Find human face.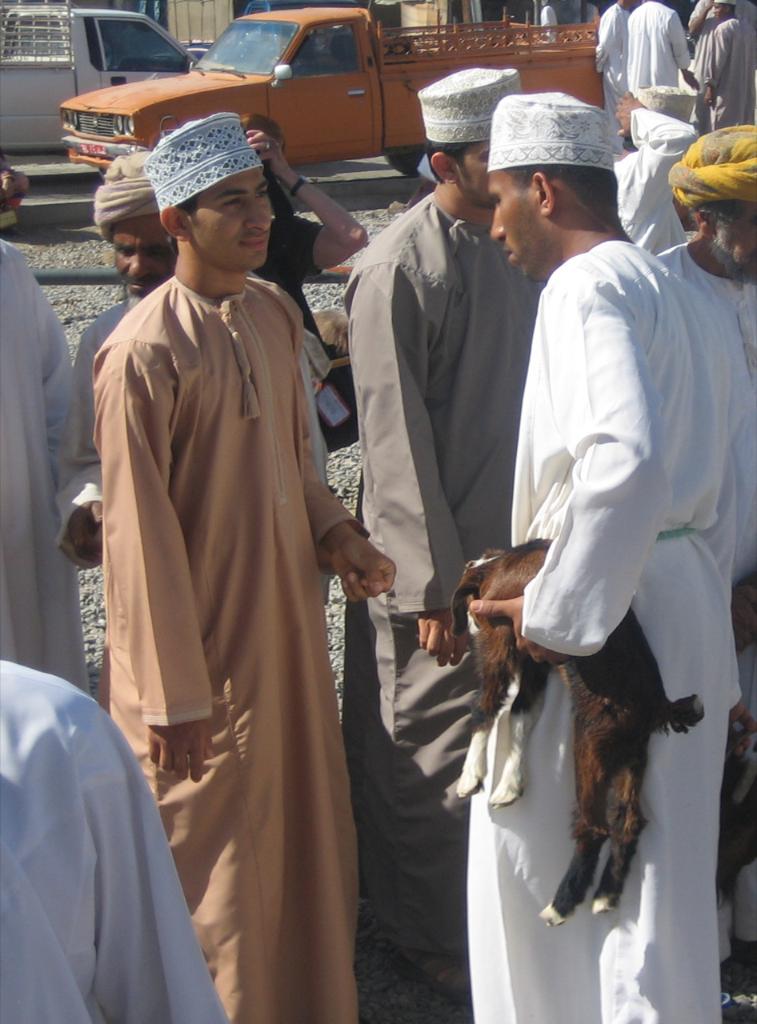
{"left": 105, "top": 211, "right": 184, "bottom": 292}.
